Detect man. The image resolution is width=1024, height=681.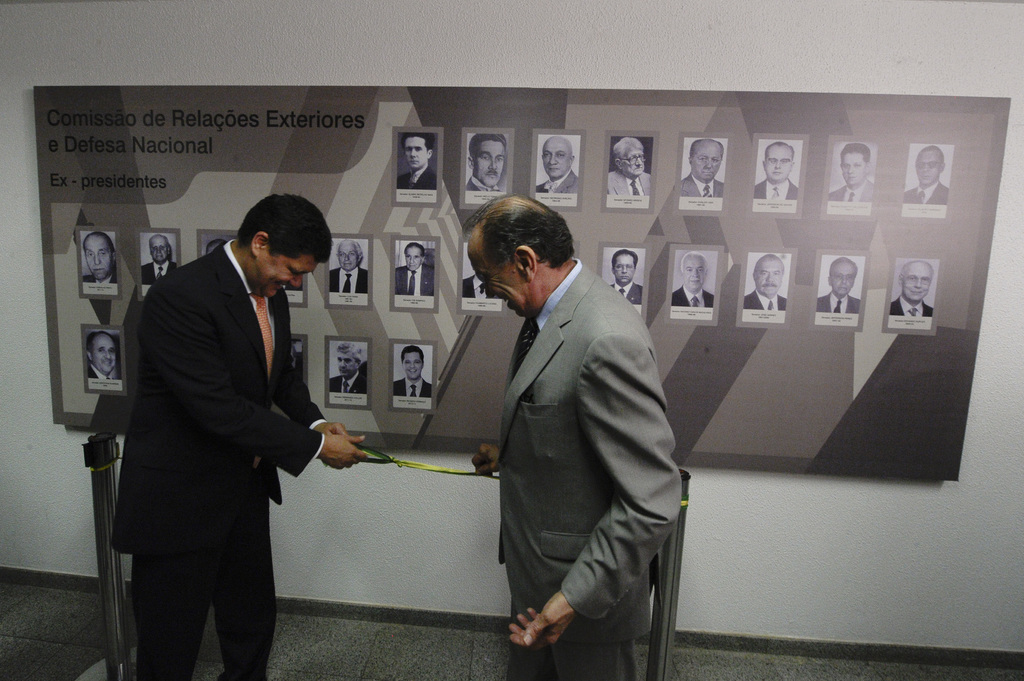
610, 140, 649, 195.
